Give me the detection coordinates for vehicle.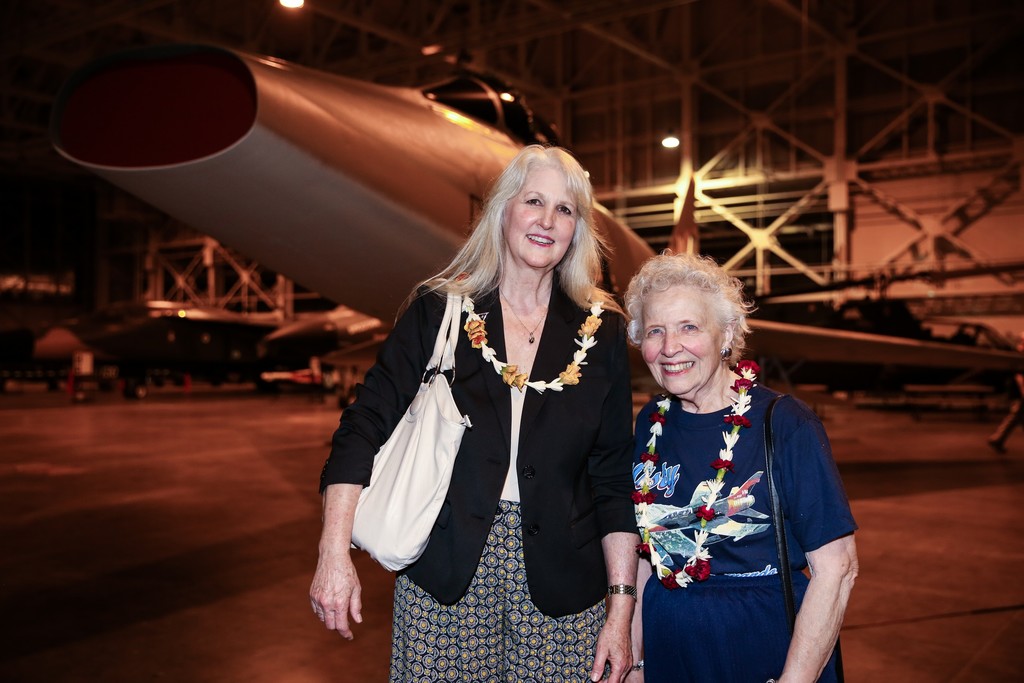
29/302/312/407.
